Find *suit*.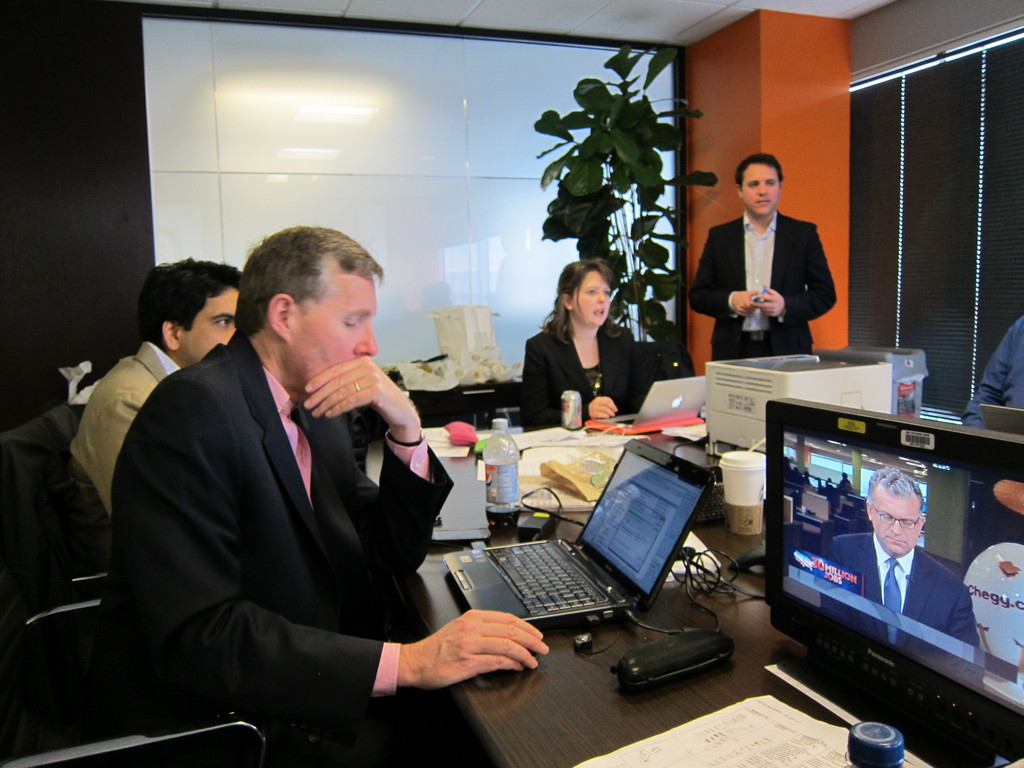
(685,216,836,367).
